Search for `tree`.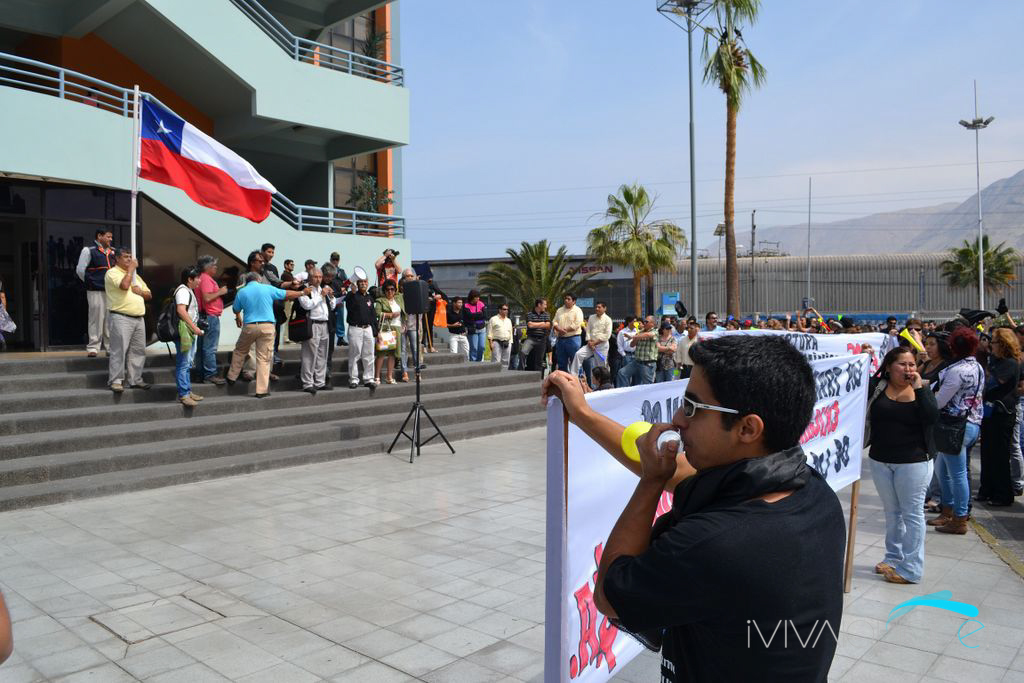
Found at (left=946, top=230, right=1014, bottom=319).
